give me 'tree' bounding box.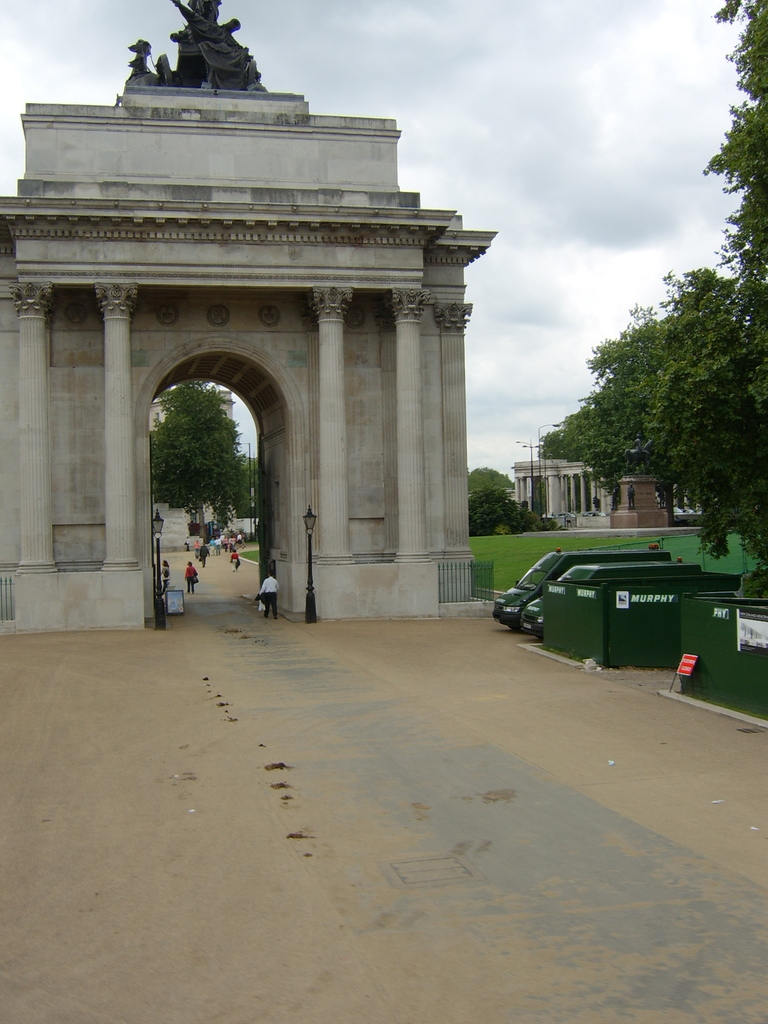
bbox(149, 380, 248, 554).
